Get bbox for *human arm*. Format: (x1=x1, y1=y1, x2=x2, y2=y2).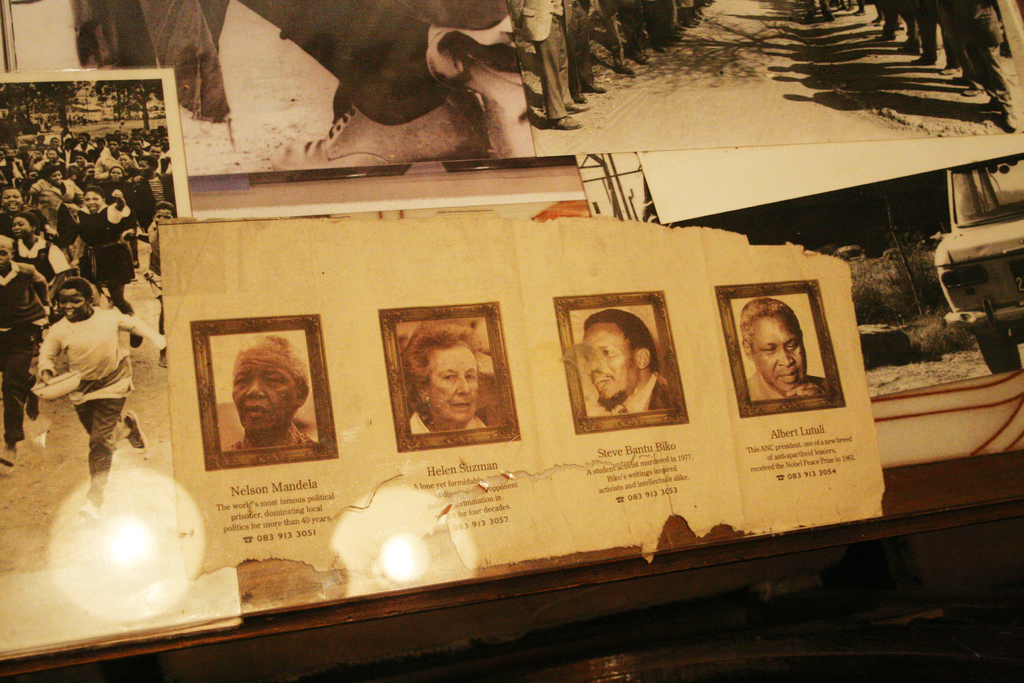
(x1=52, y1=242, x2=64, y2=272).
